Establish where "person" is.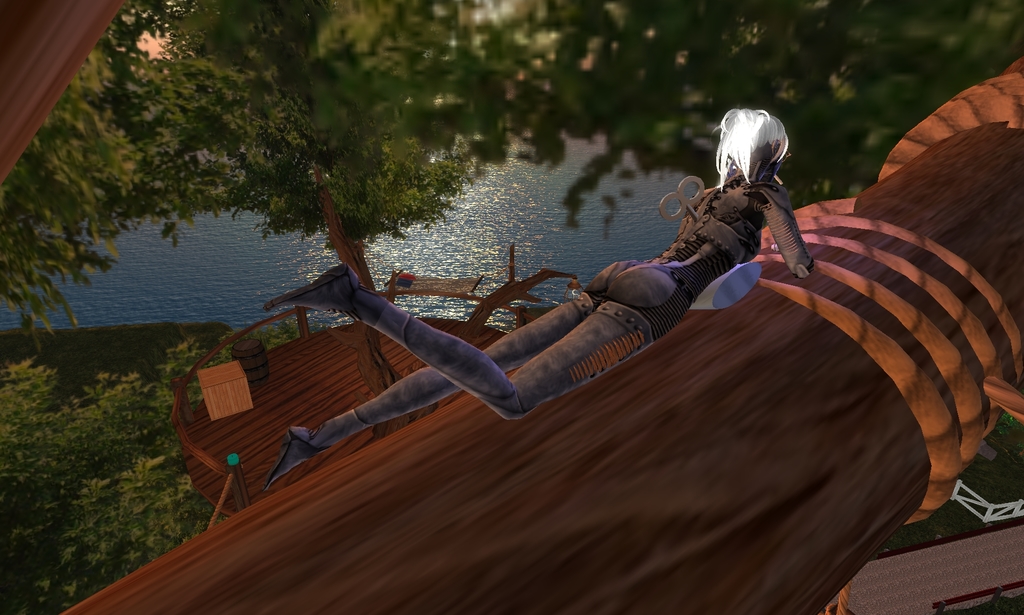
Established at 261, 101, 822, 491.
